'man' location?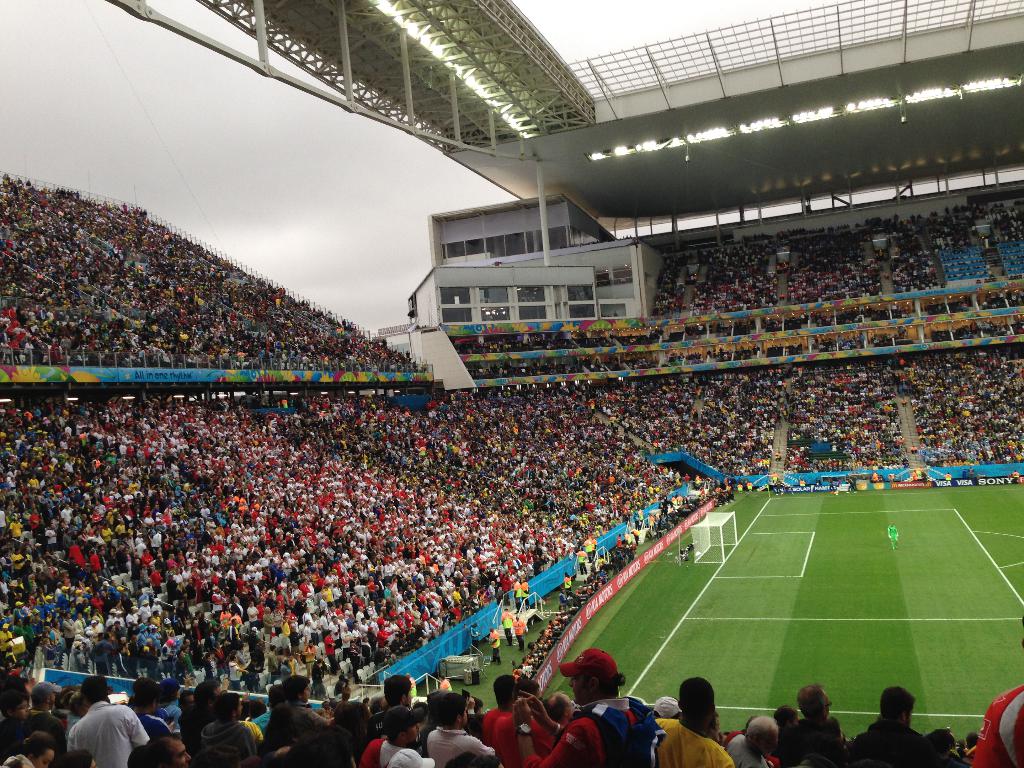
region(886, 471, 894, 484)
